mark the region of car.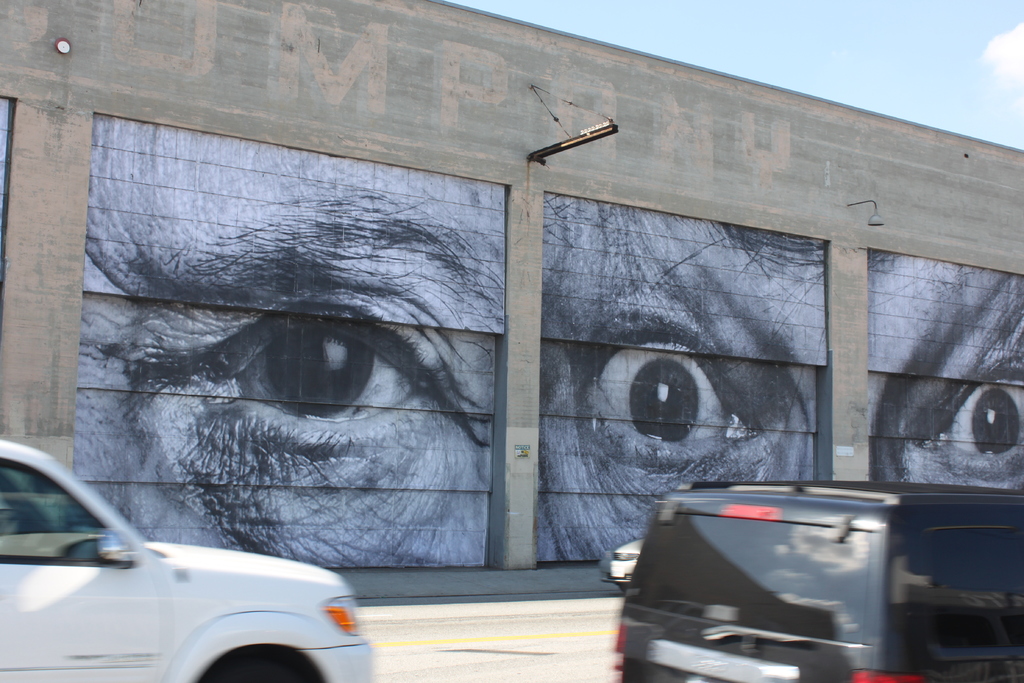
Region: detection(596, 534, 640, 586).
